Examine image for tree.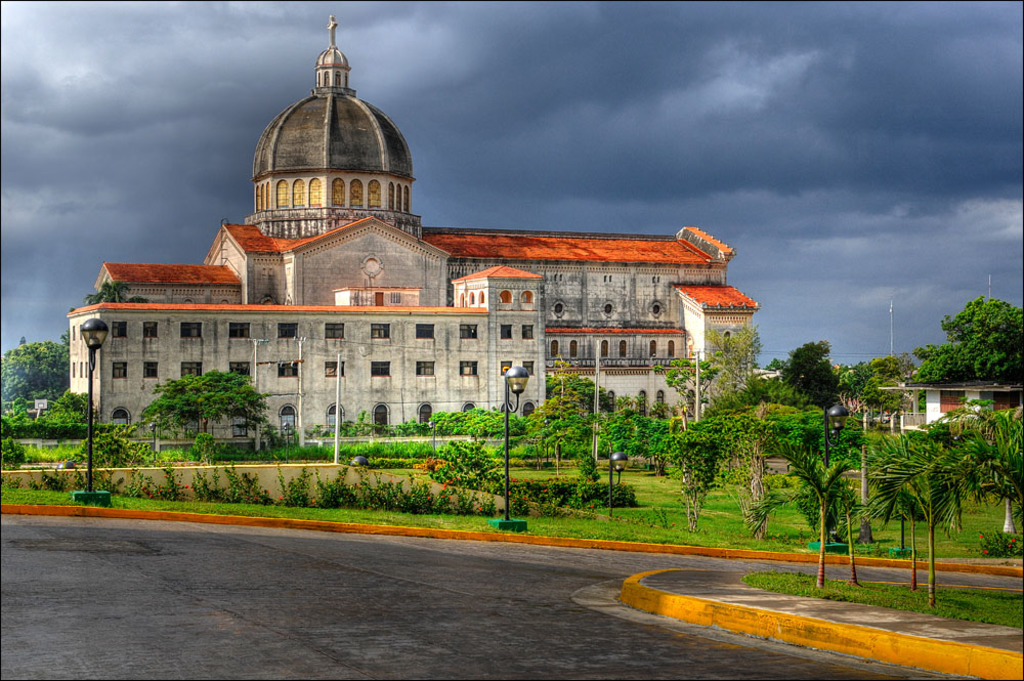
Examination result: <bbox>760, 458, 897, 592</bbox>.
